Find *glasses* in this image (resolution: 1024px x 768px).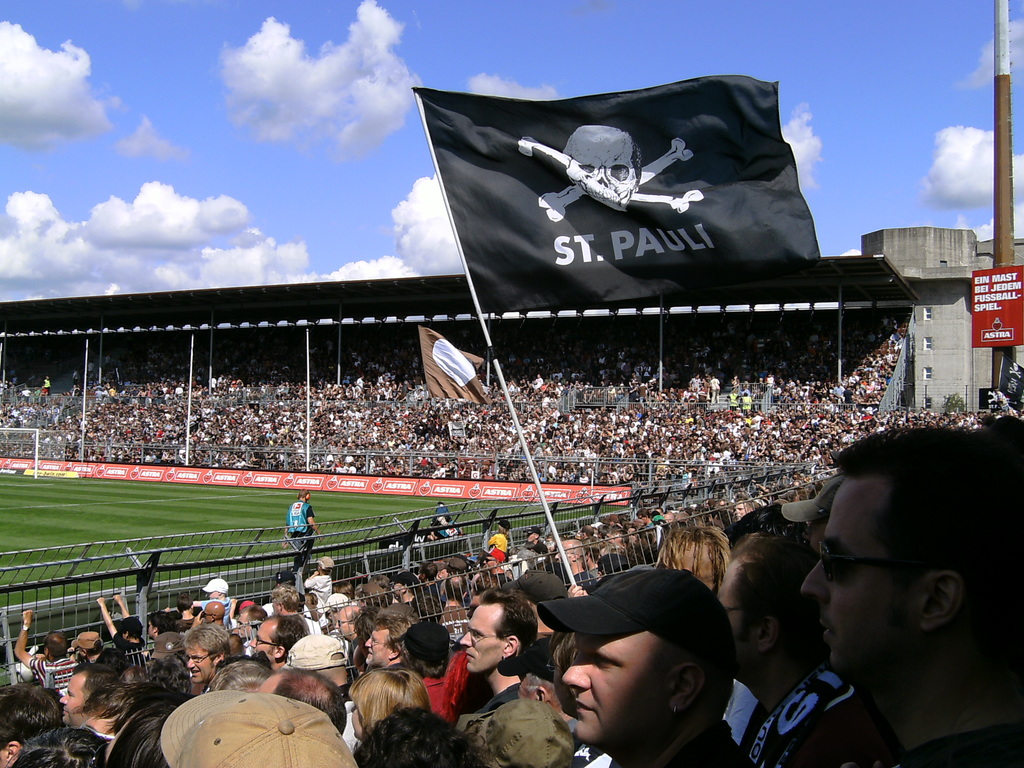
detection(463, 626, 507, 642).
